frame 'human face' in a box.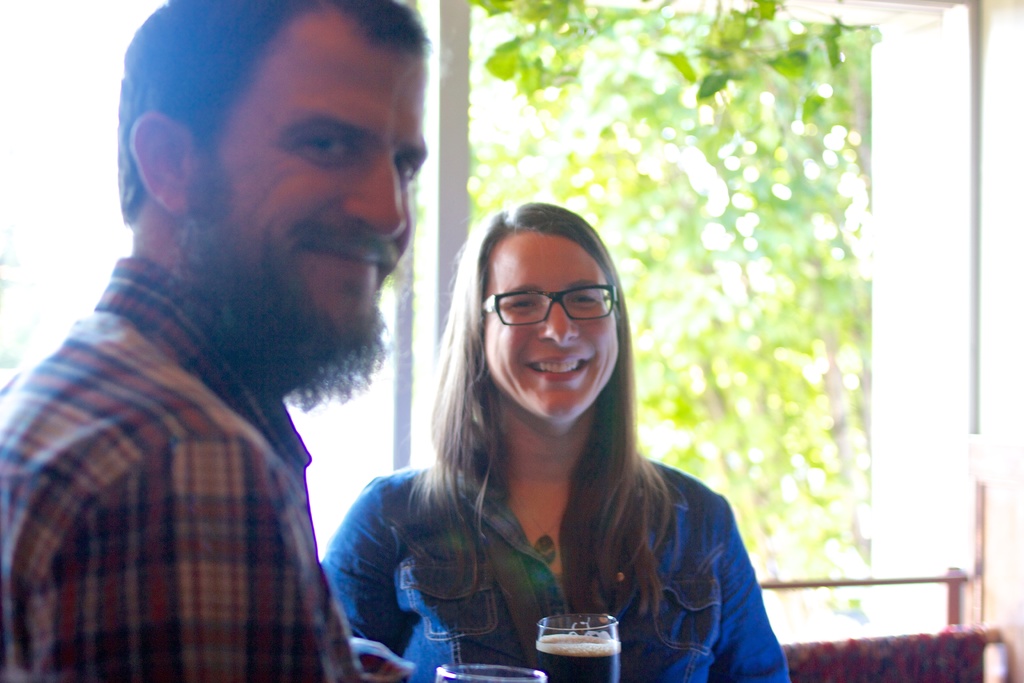
crop(196, 40, 431, 339).
